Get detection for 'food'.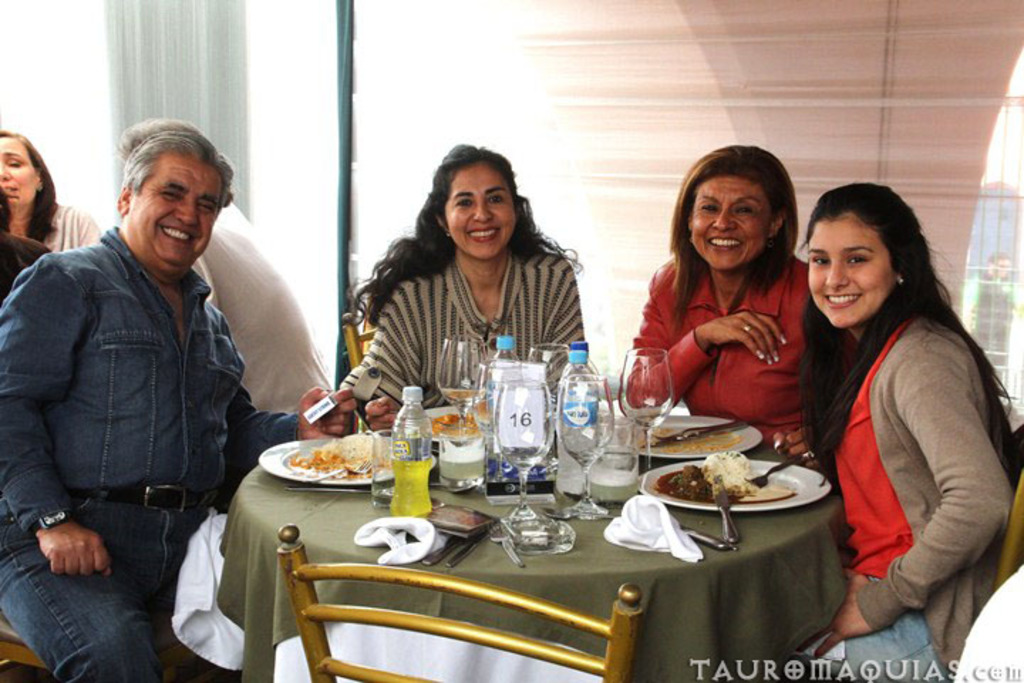
Detection: region(430, 410, 476, 438).
